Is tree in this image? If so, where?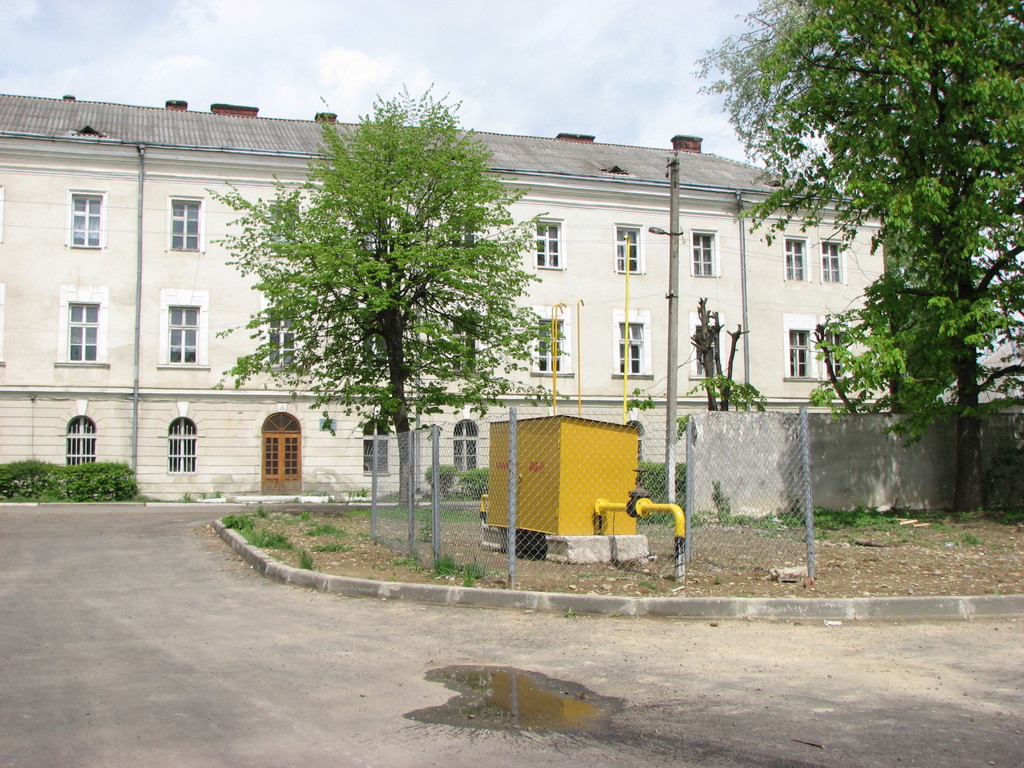
Yes, at x1=696 y1=0 x2=1023 y2=514.
